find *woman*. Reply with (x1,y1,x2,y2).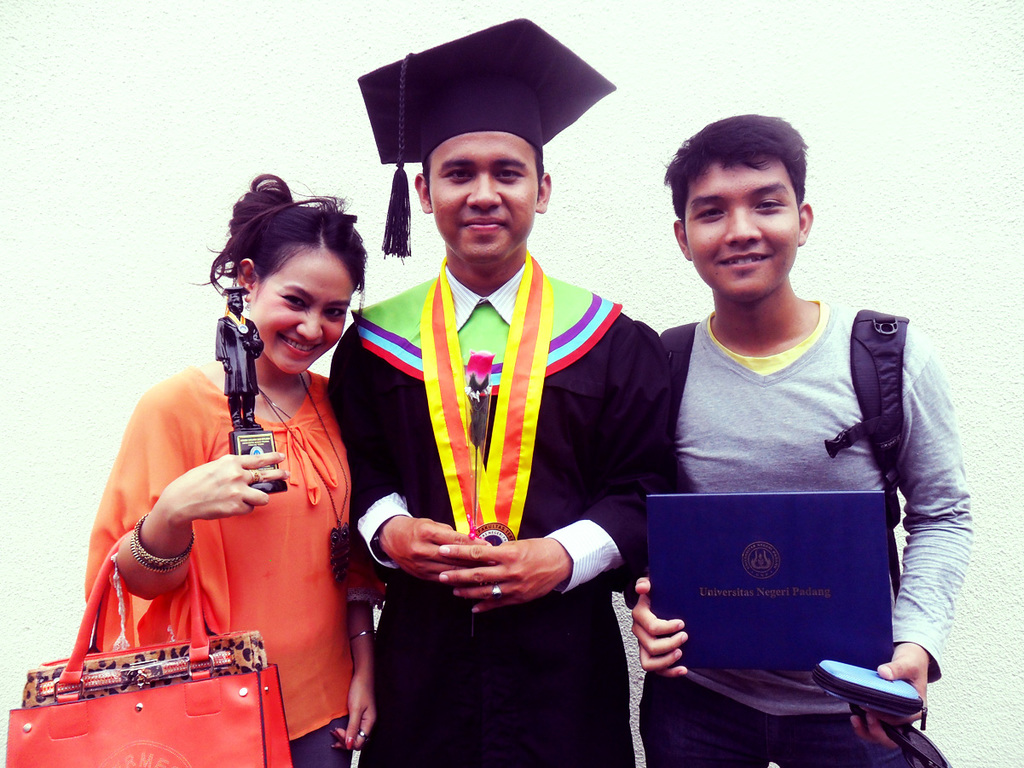
(86,203,378,756).
